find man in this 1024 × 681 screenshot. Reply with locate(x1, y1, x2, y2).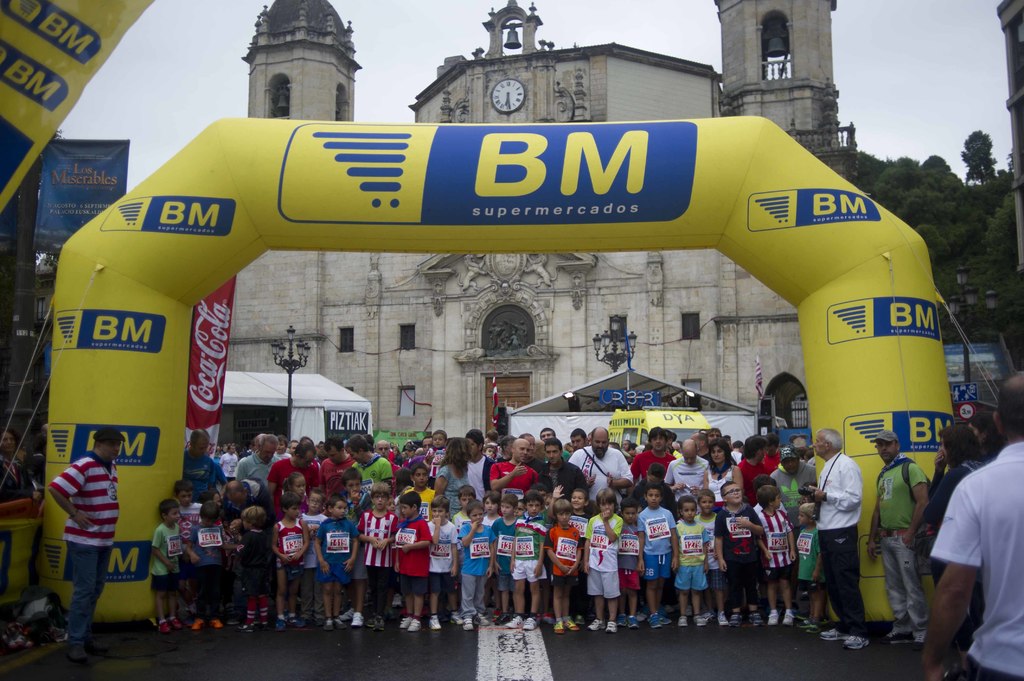
locate(486, 428, 550, 507).
